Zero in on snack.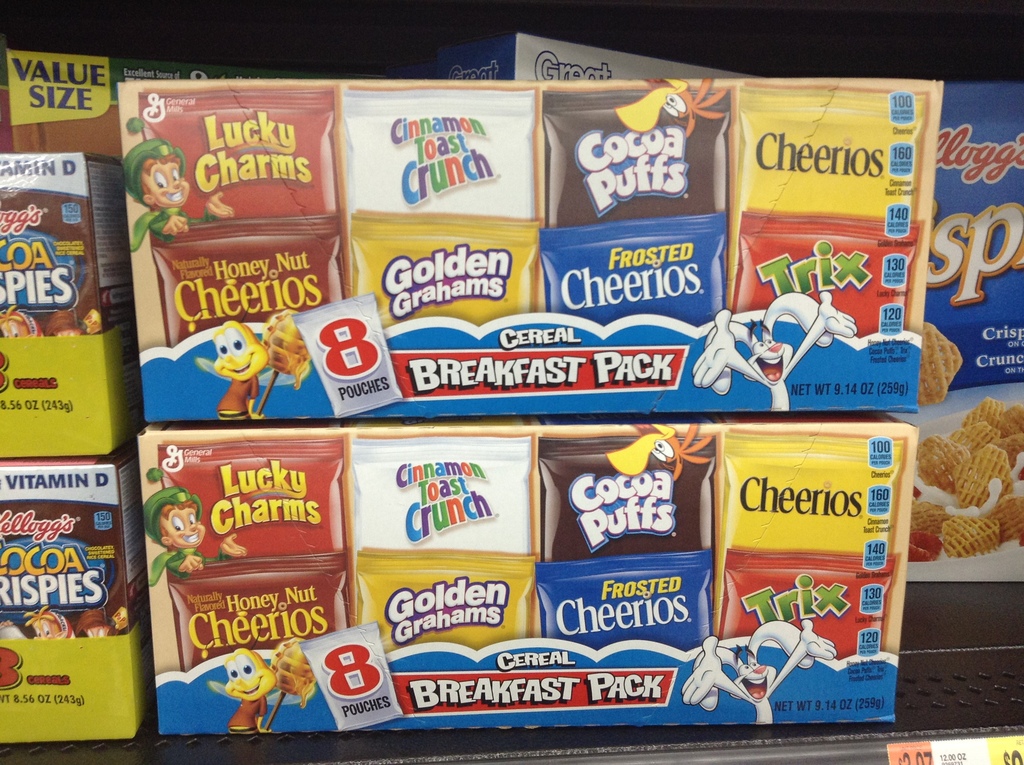
Zeroed in: [959,442,1023,506].
